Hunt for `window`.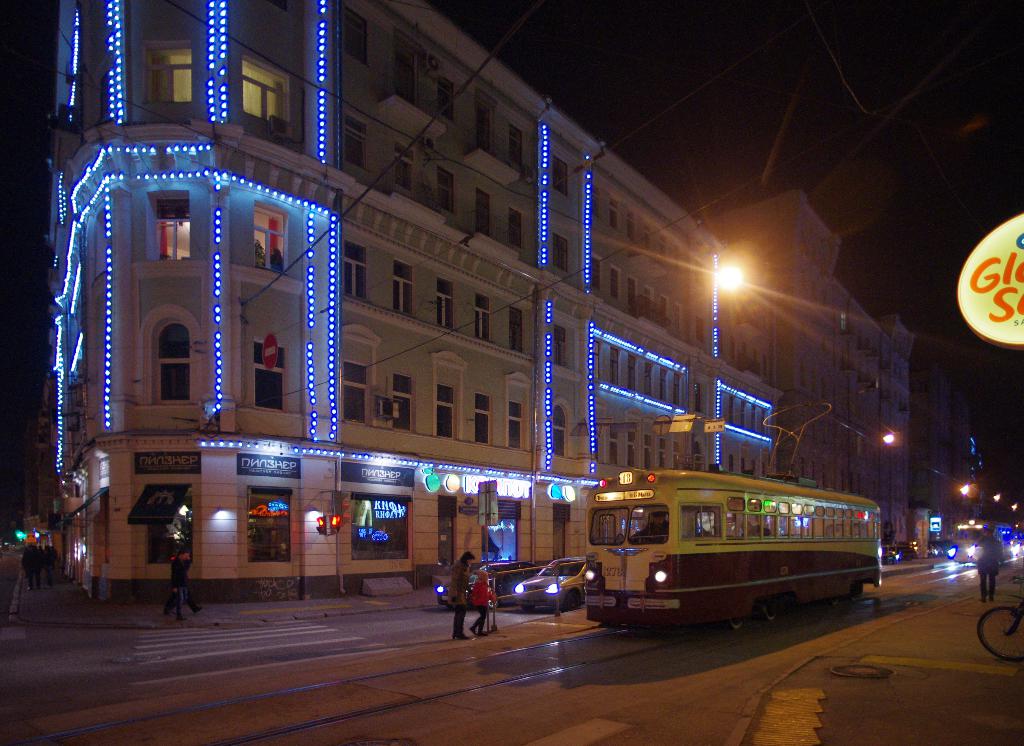
Hunted down at bbox=[649, 290, 656, 309].
